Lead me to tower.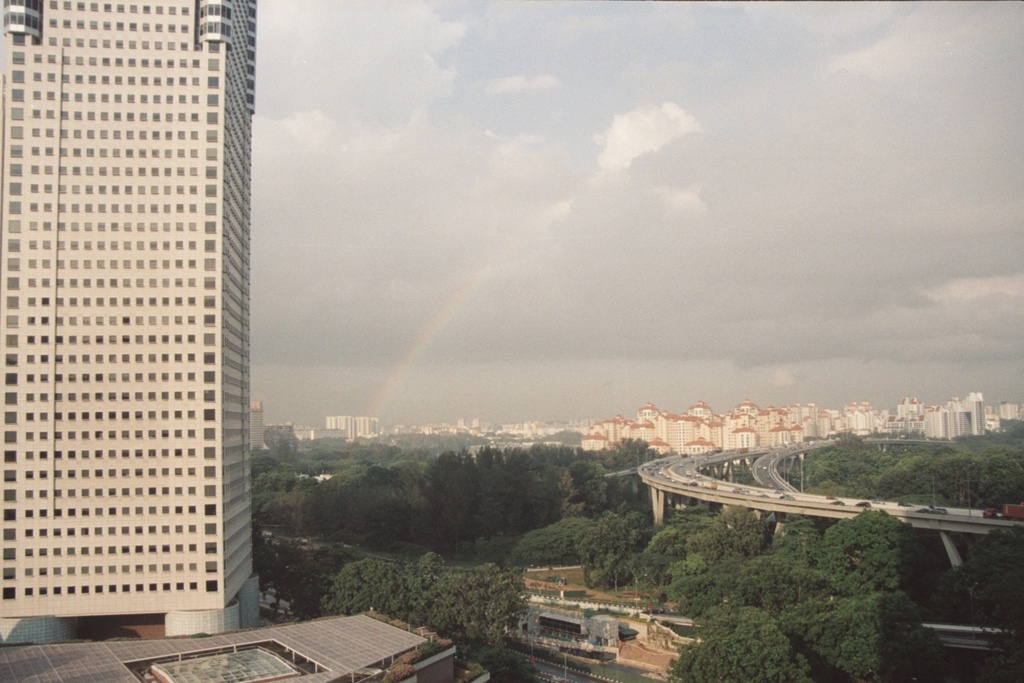
Lead to bbox=[323, 407, 388, 444].
